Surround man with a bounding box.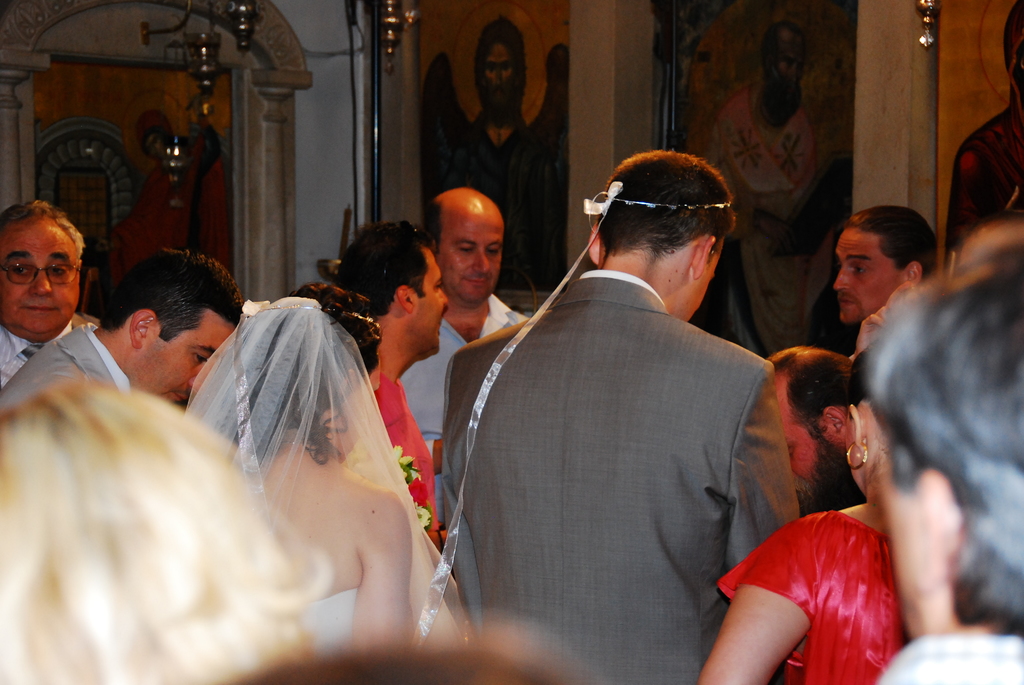
[828,204,935,327].
